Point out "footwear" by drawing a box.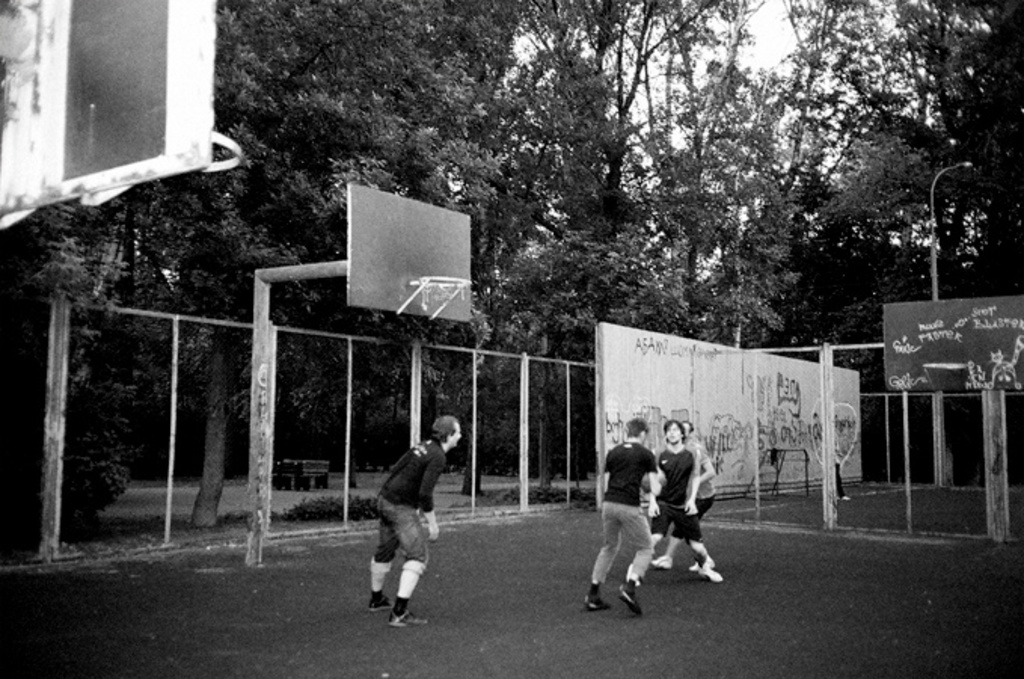
(688,552,718,575).
